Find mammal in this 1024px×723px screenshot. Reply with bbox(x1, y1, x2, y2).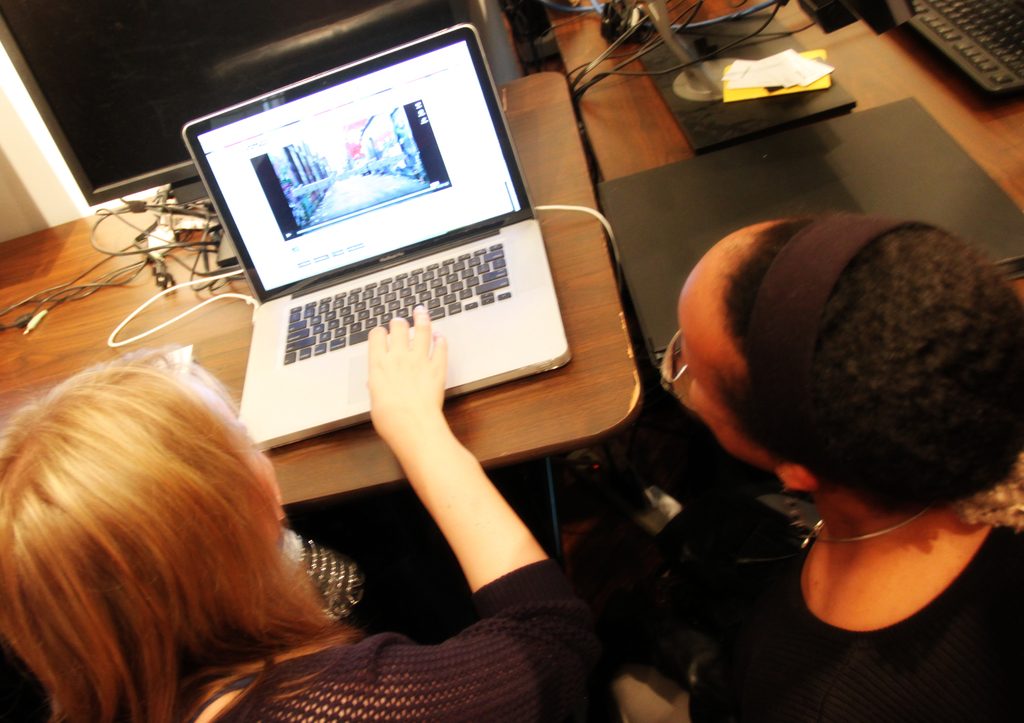
bbox(564, 214, 1023, 722).
